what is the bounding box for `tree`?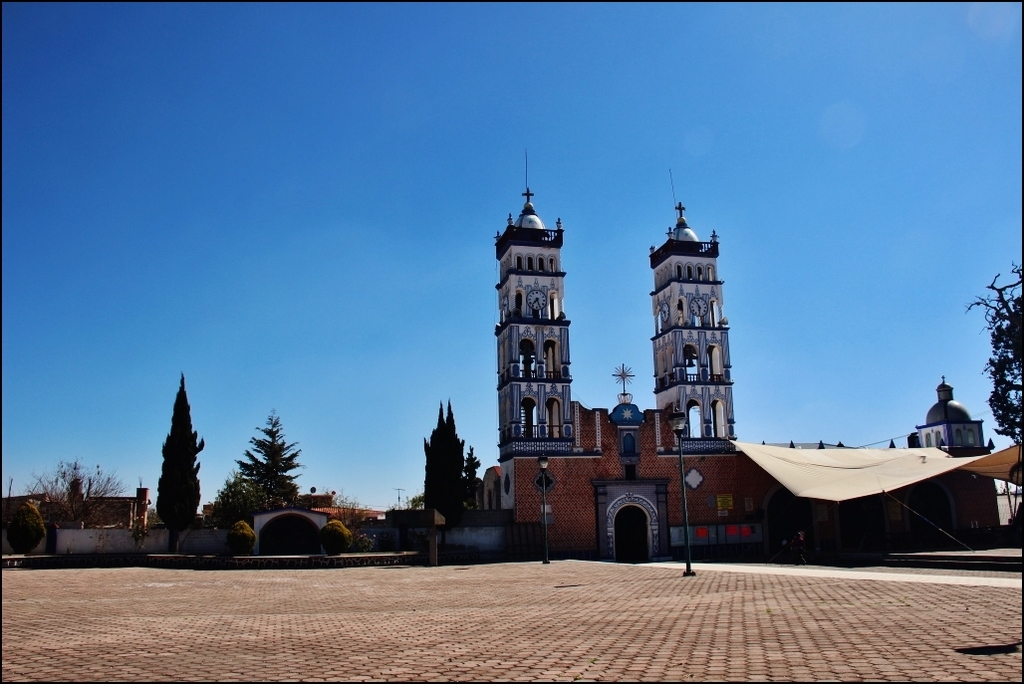
rect(146, 363, 212, 532).
